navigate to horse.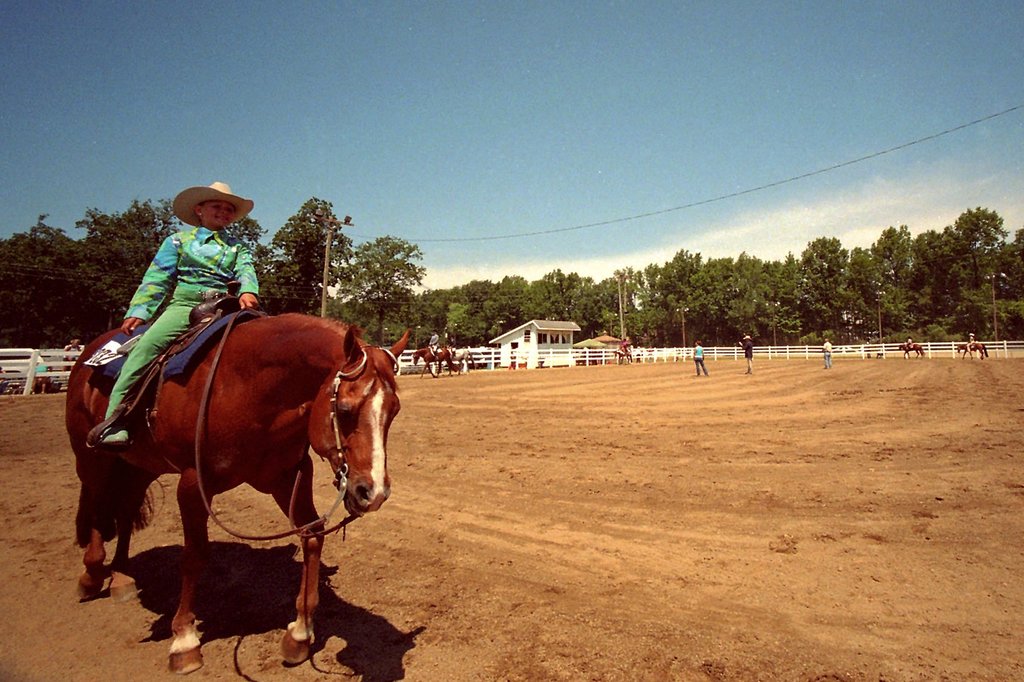
Navigation target: <box>448,348,478,373</box>.
